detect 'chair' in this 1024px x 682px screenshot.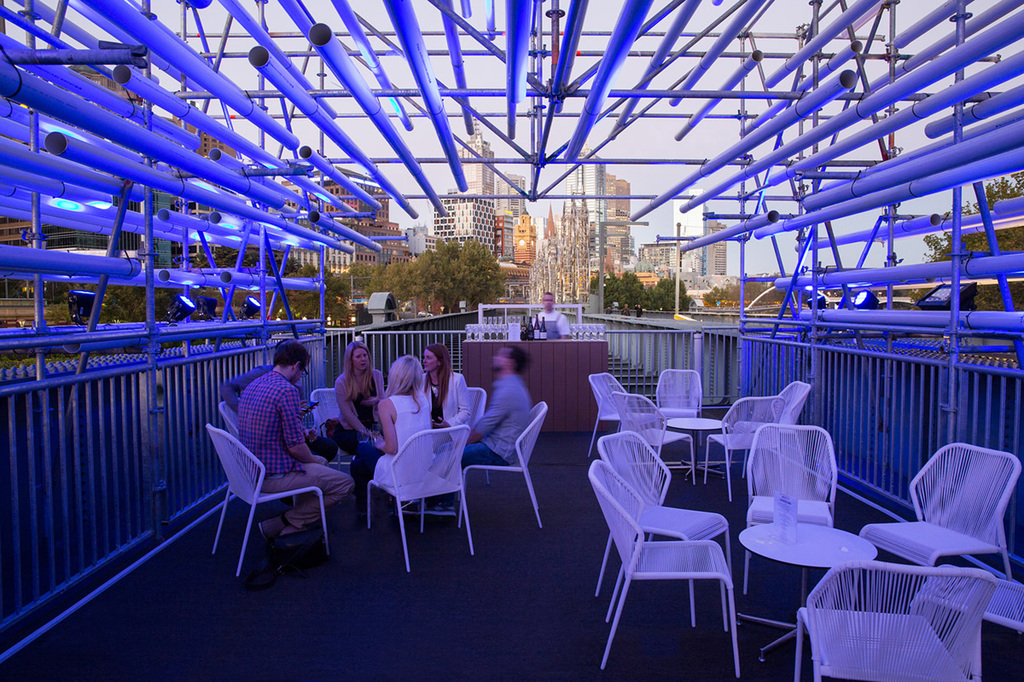
Detection: (x1=369, y1=424, x2=479, y2=568).
